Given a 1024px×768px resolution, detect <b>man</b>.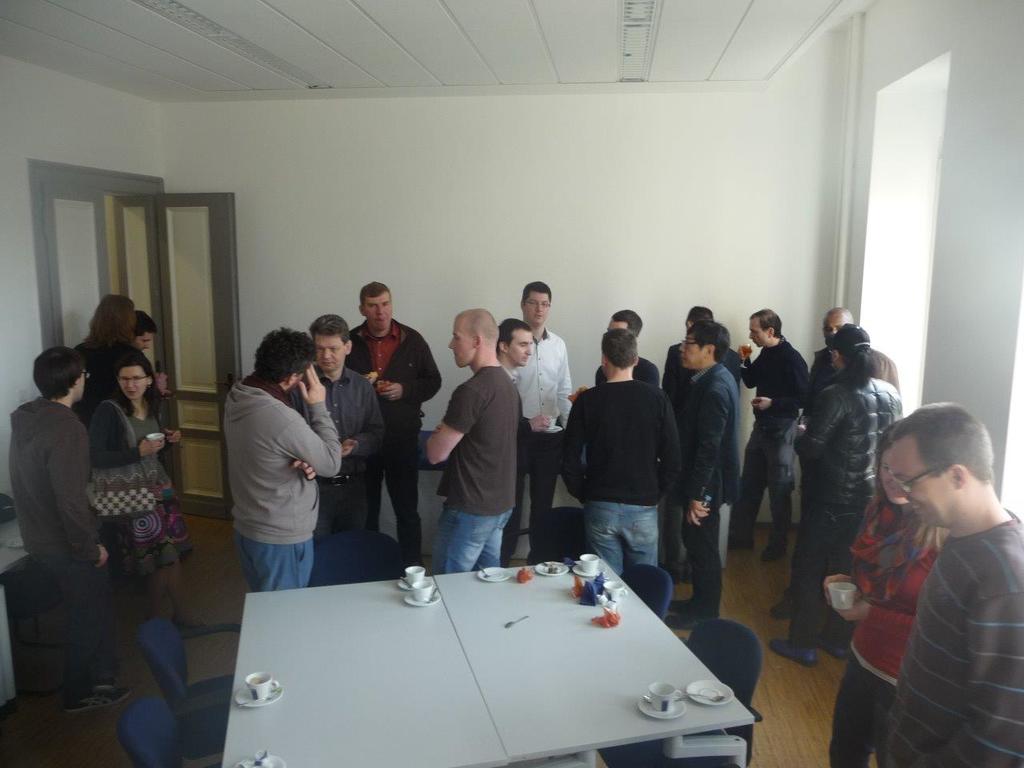
region(731, 306, 812, 574).
